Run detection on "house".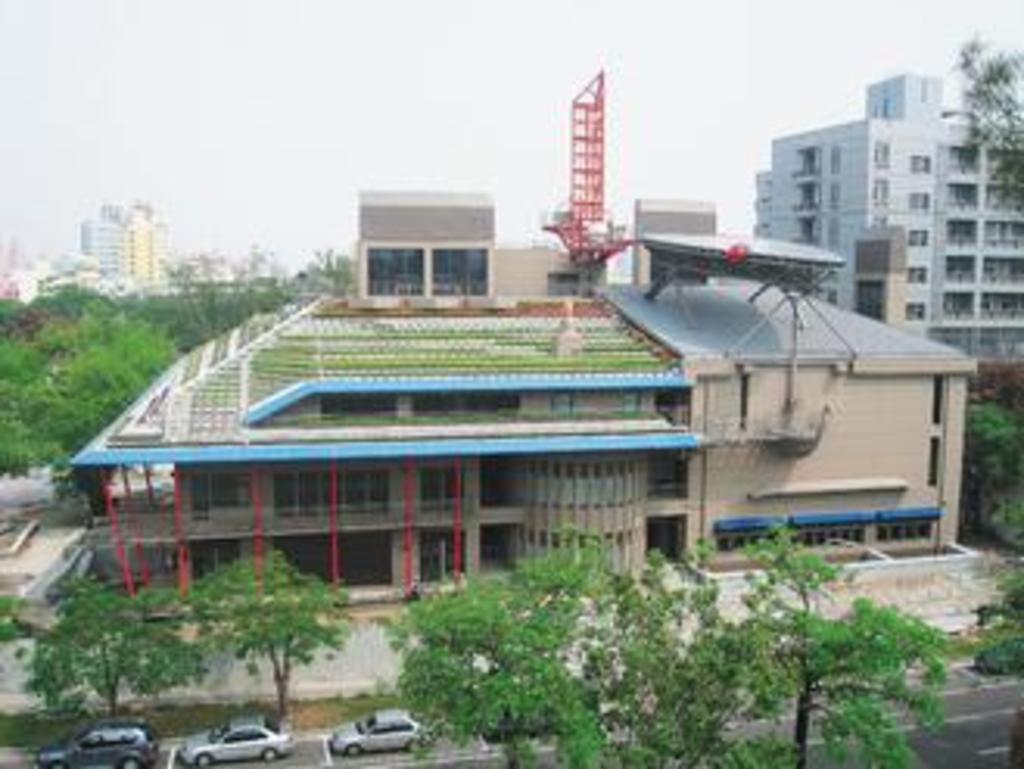
Result: Rect(629, 193, 722, 286).
